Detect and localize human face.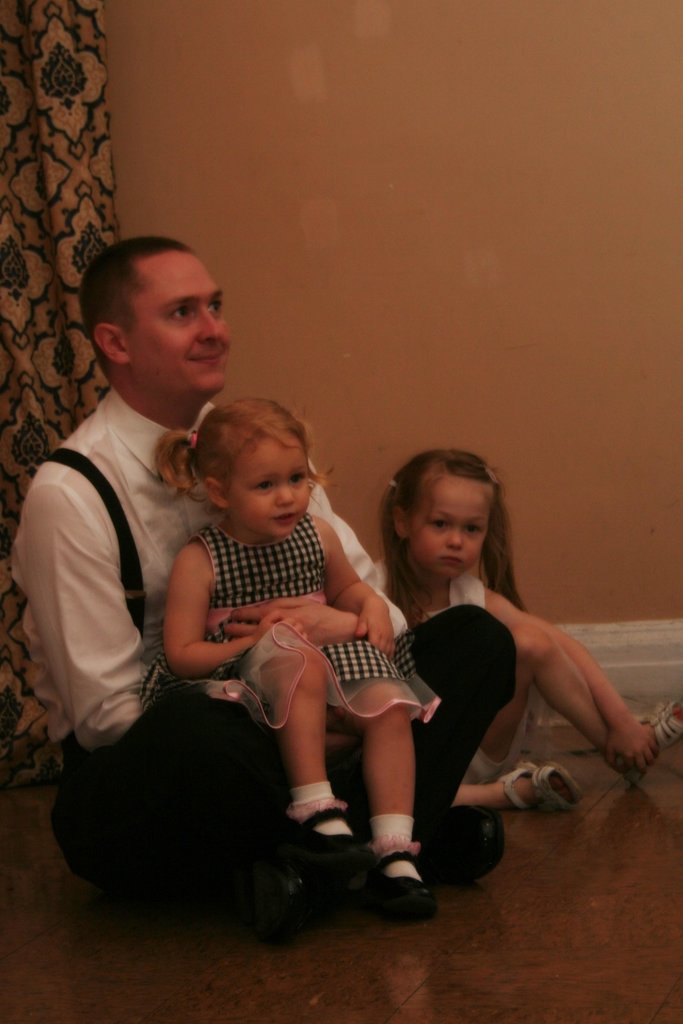
Localized at [129, 246, 231, 393].
